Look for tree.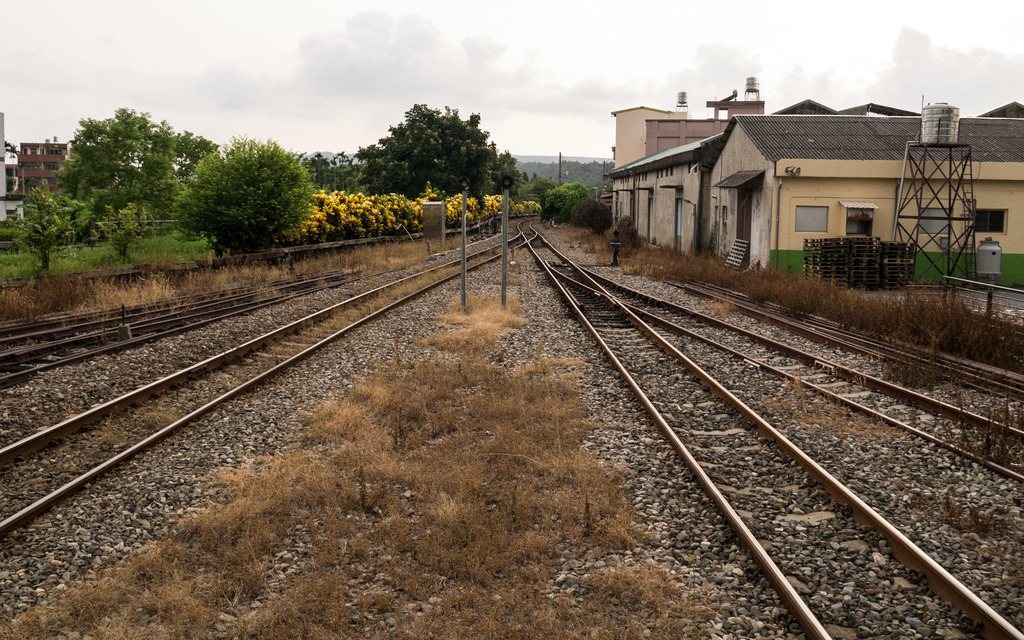
Found: box=[348, 103, 529, 208].
